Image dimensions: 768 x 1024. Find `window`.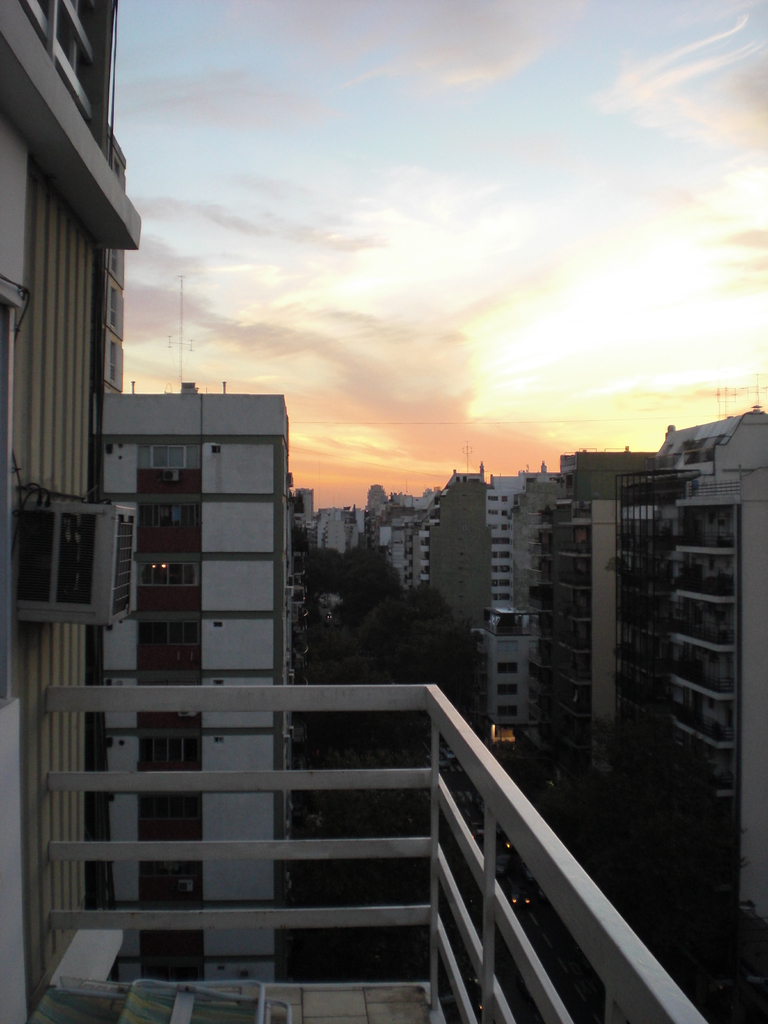
<bbox>135, 445, 205, 468</bbox>.
